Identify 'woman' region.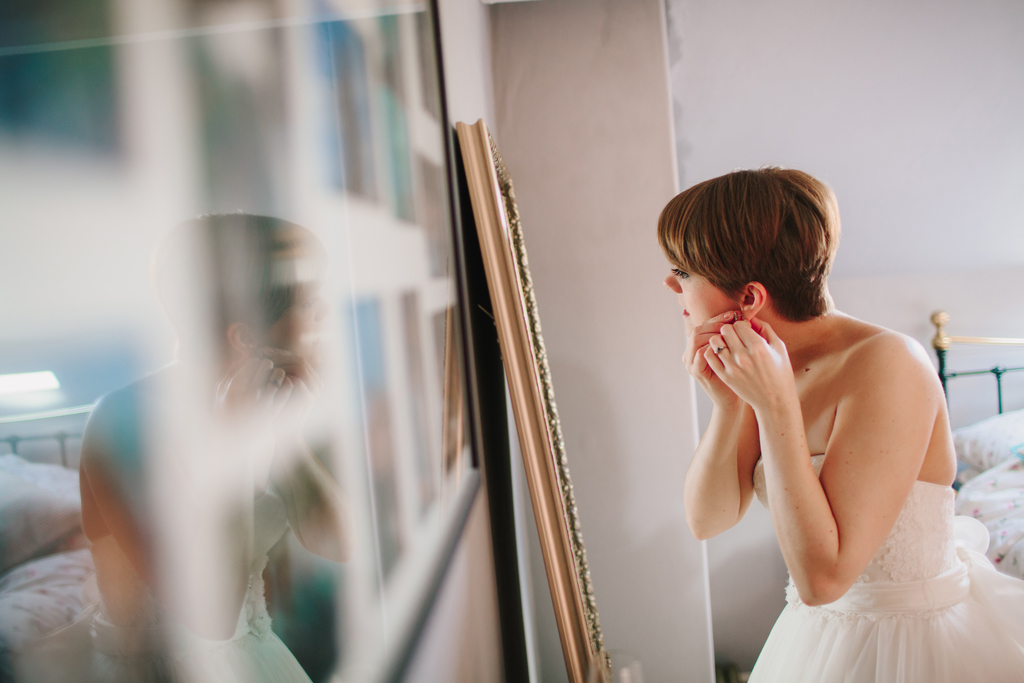
Region: <region>675, 161, 988, 675</region>.
